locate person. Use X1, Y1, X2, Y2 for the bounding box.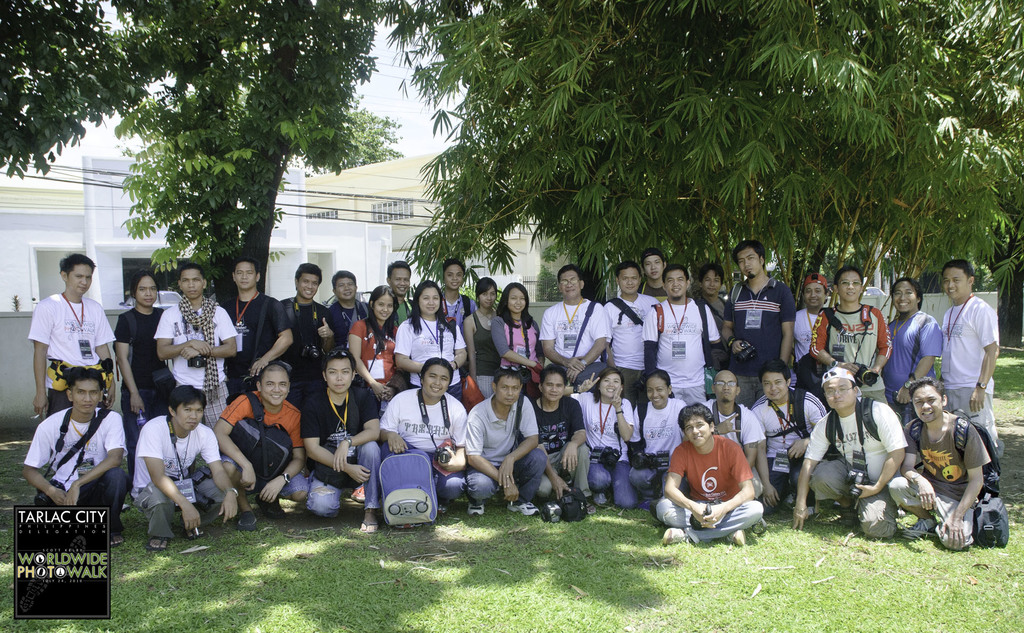
326, 266, 376, 330.
